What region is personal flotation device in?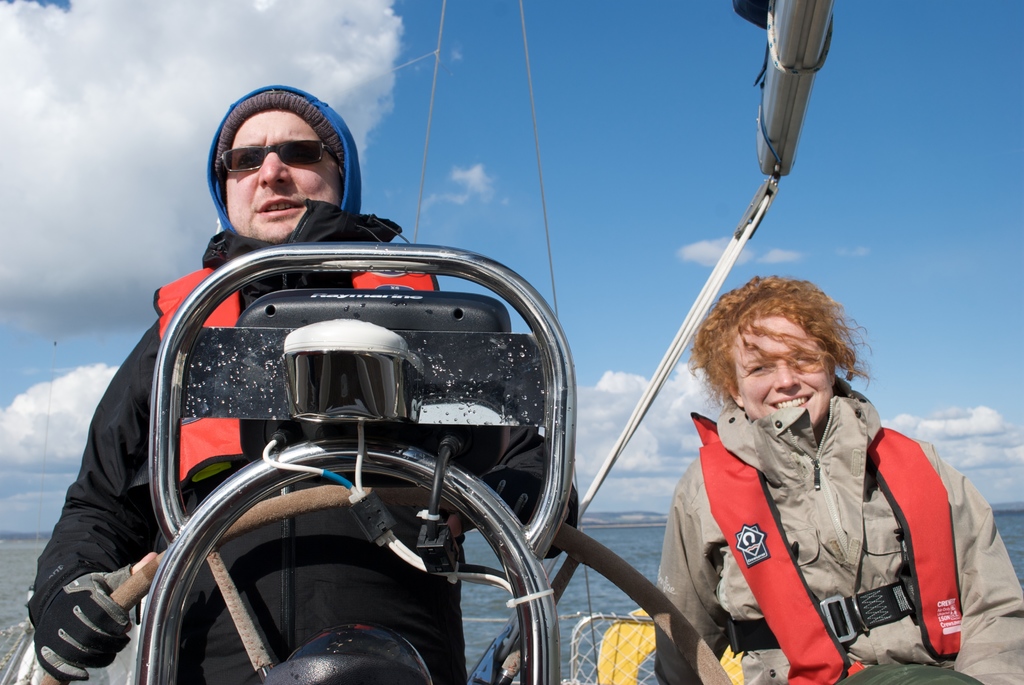
pyautogui.locateOnScreen(692, 400, 956, 684).
